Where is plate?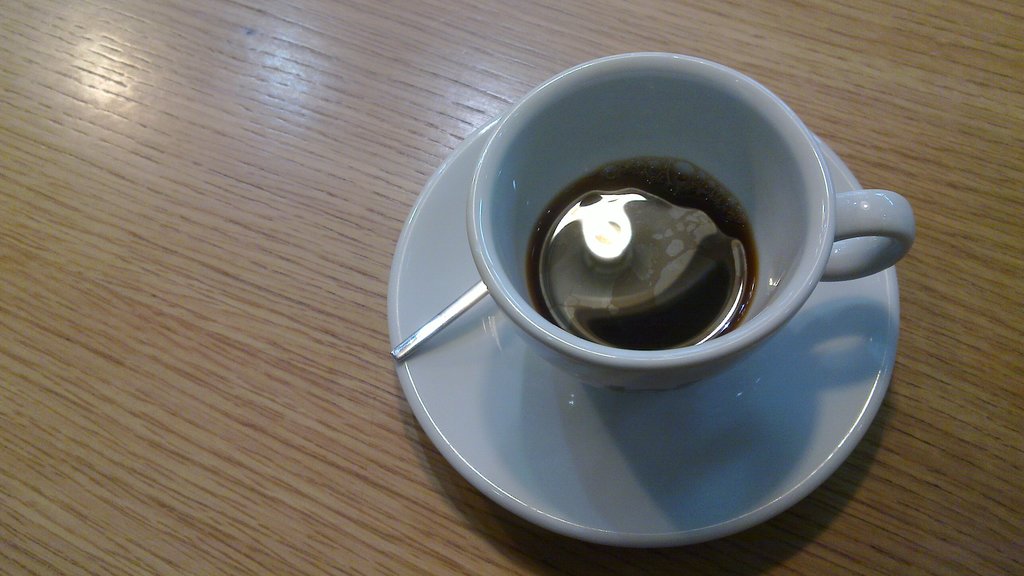
[left=388, top=111, right=900, bottom=543].
